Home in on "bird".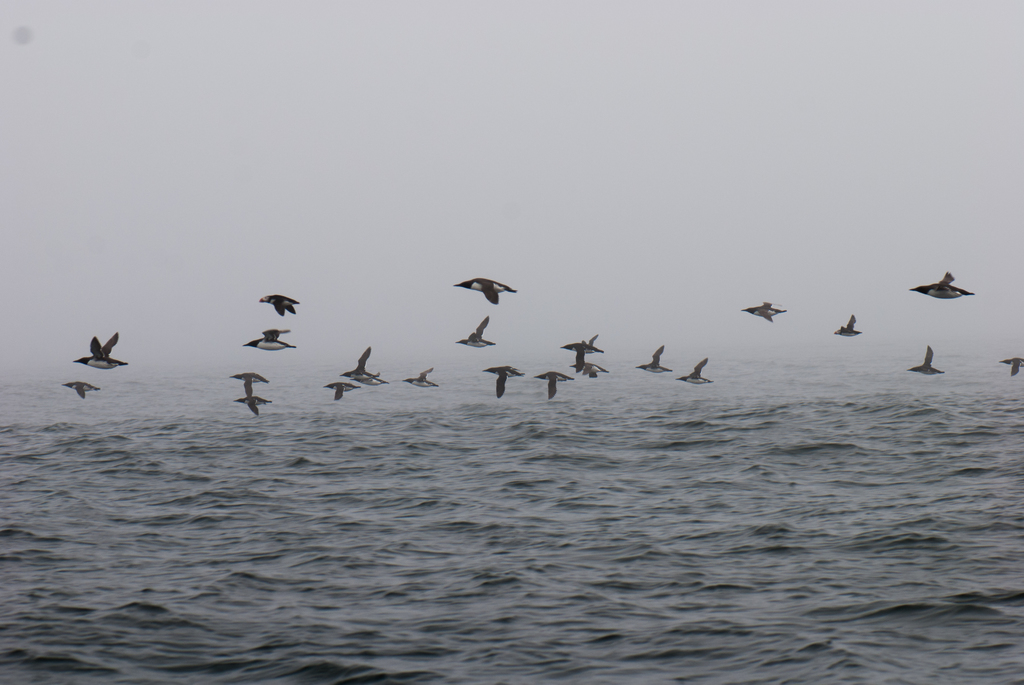
Homed in at <region>61, 381, 98, 395</region>.
